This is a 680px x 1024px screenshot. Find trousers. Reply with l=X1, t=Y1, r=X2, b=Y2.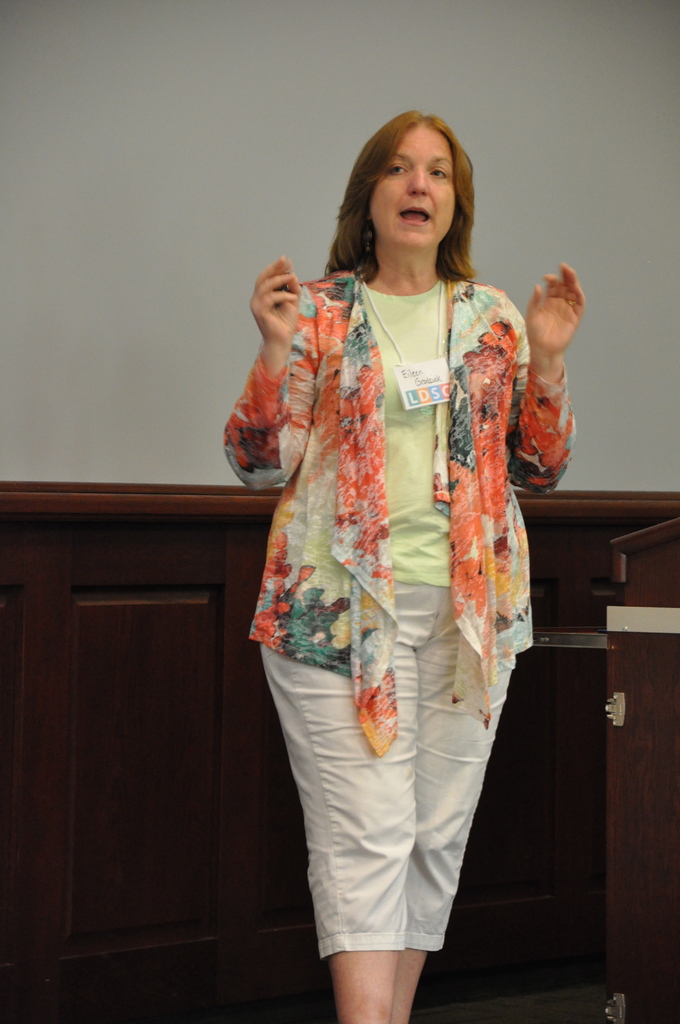
l=267, t=652, r=510, b=1000.
